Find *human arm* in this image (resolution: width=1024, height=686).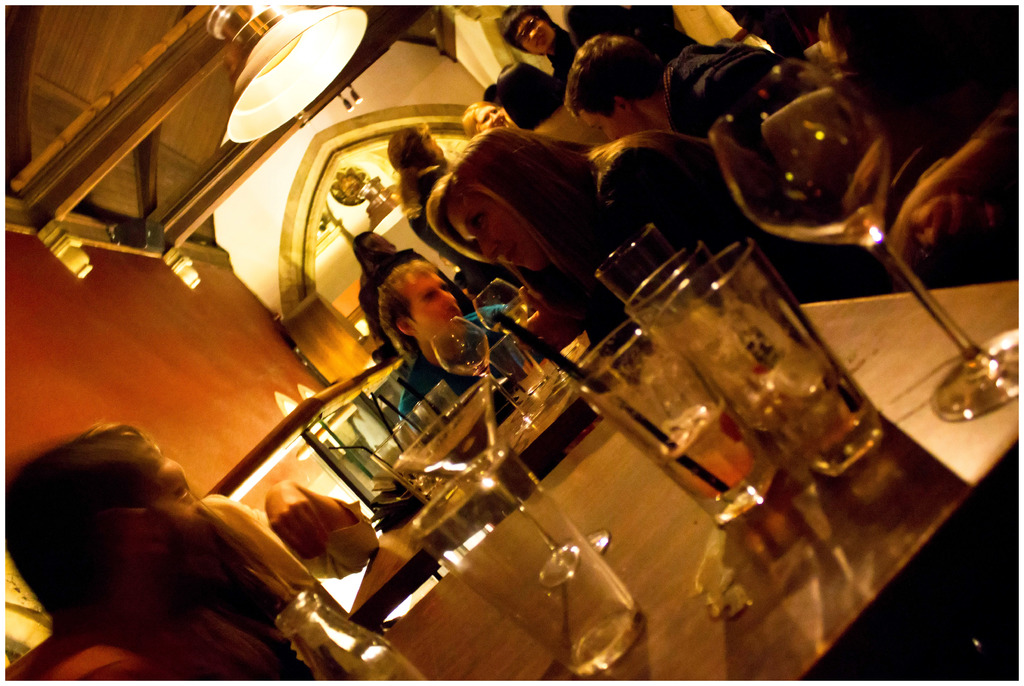
crop(249, 478, 381, 584).
